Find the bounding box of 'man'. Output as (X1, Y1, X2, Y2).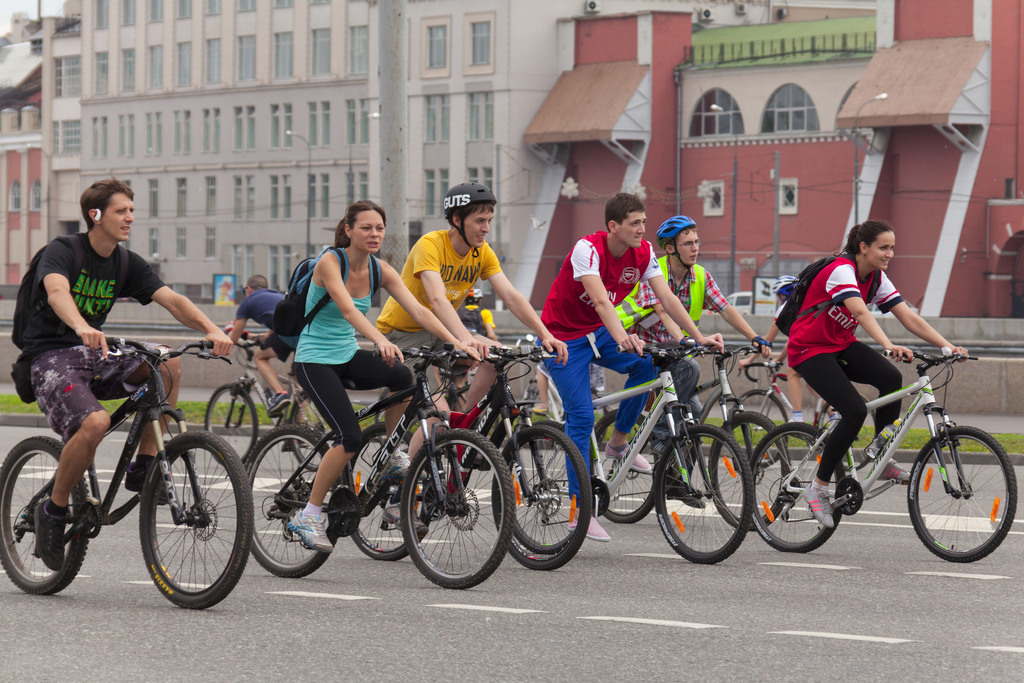
(758, 224, 996, 539).
